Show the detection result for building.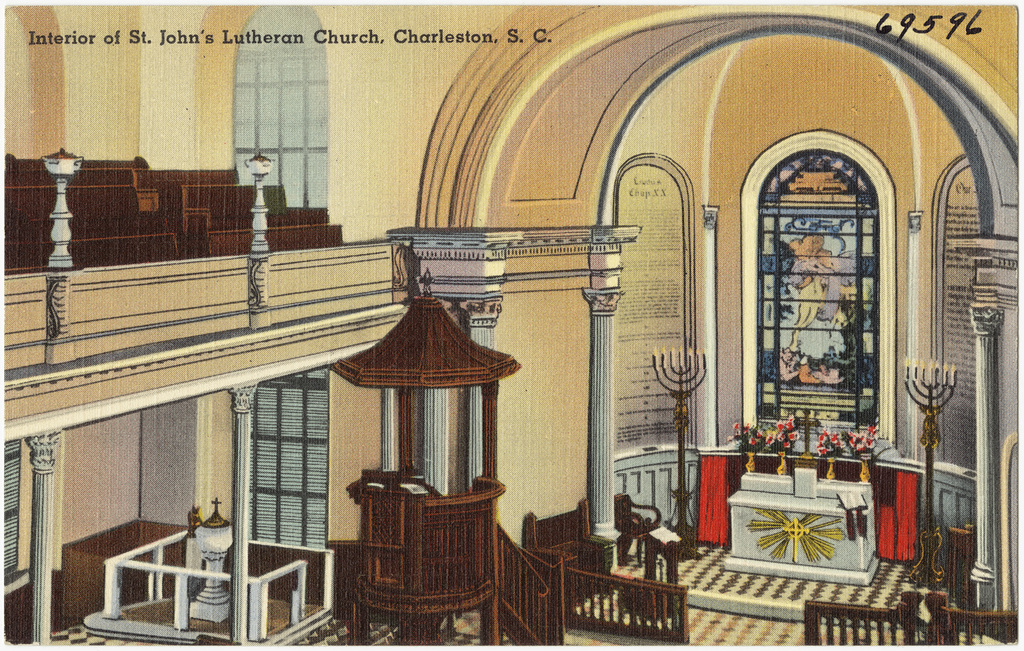
BBox(0, 0, 1023, 643).
